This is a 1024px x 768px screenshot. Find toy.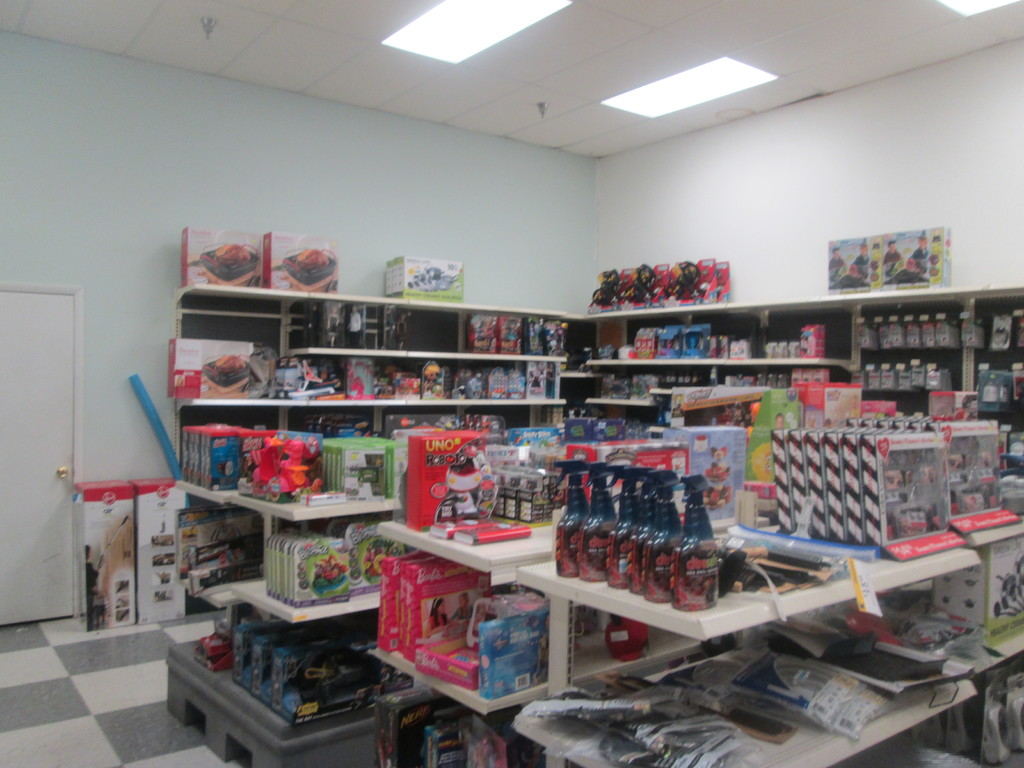
Bounding box: rect(619, 264, 654, 301).
